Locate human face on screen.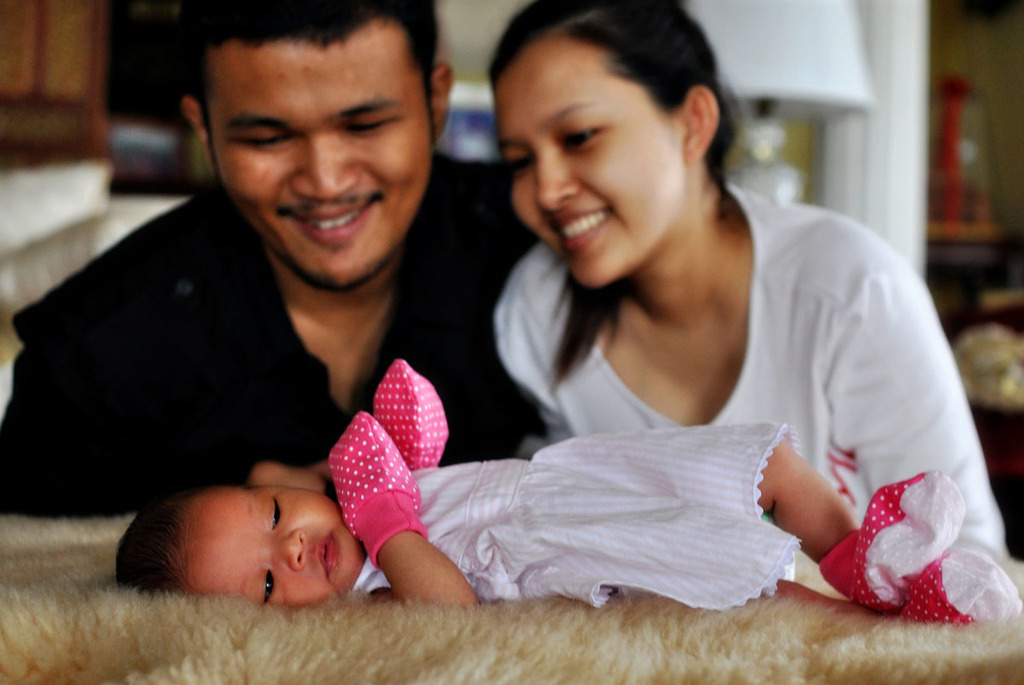
On screen at bbox=[497, 37, 684, 287].
